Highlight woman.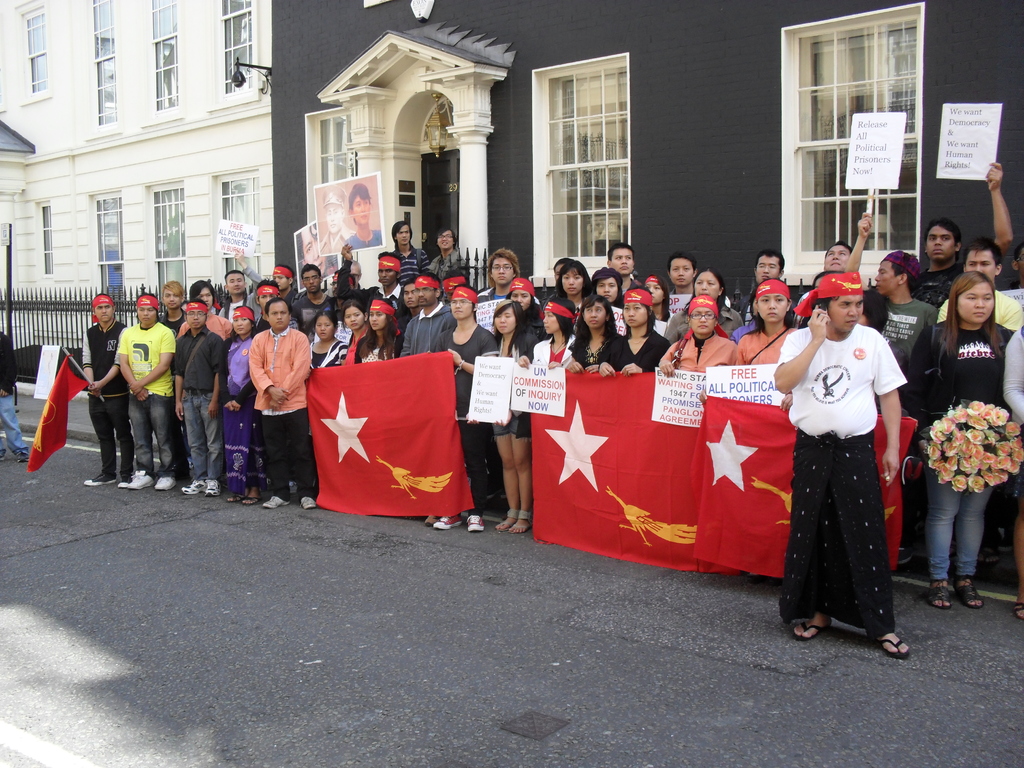
Highlighted region: (216, 307, 257, 506).
